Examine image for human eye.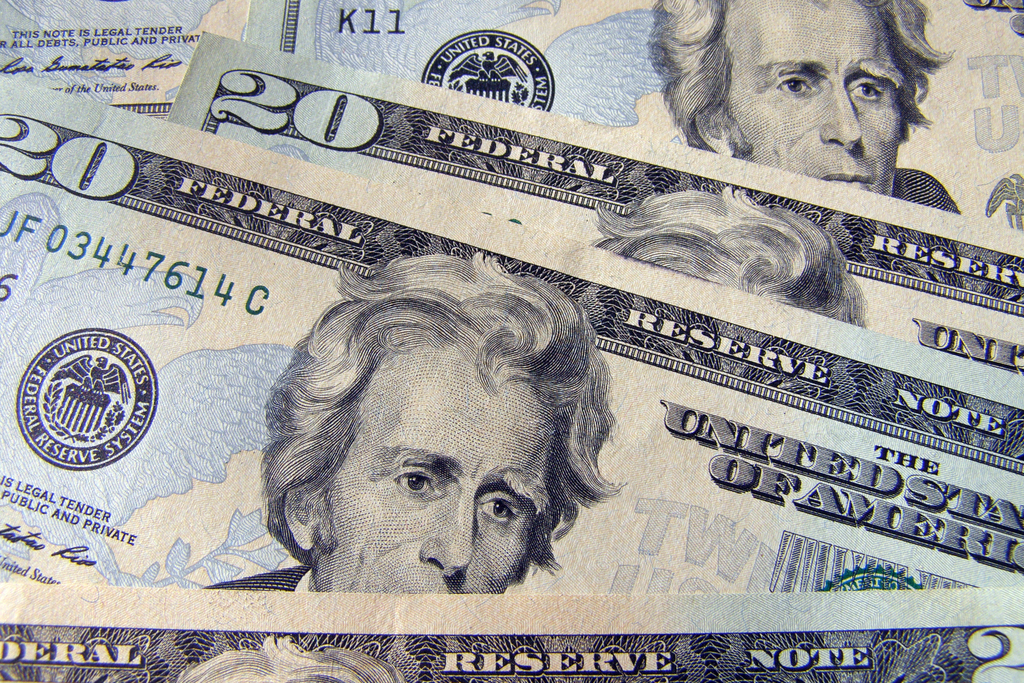
Examination result: <box>844,77,884,102</box>.
